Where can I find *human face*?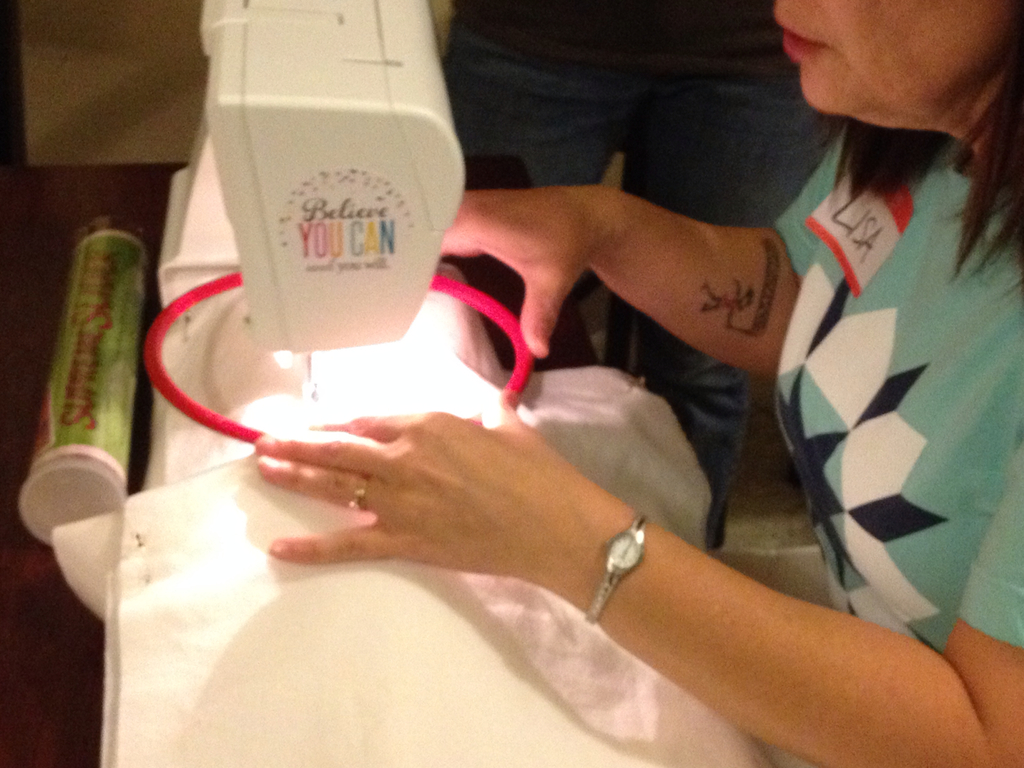
You can find it at (776, 0, 1020, 120).
